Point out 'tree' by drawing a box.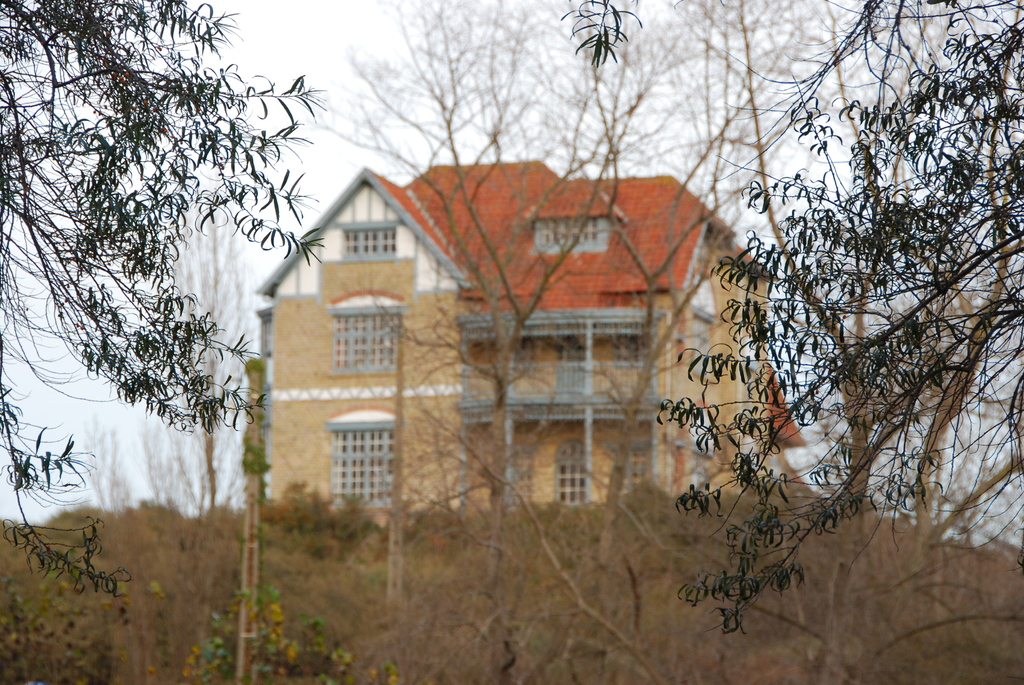
326/0/879/597.
